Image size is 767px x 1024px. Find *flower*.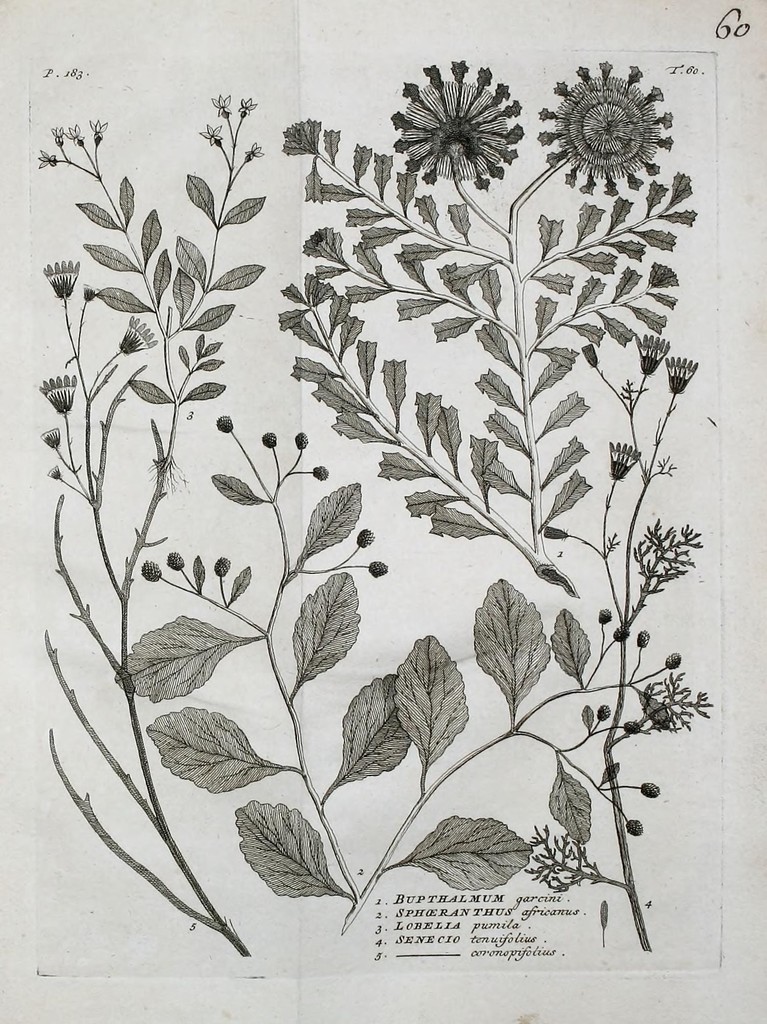
bbox=(245, 140, 262, 162).
